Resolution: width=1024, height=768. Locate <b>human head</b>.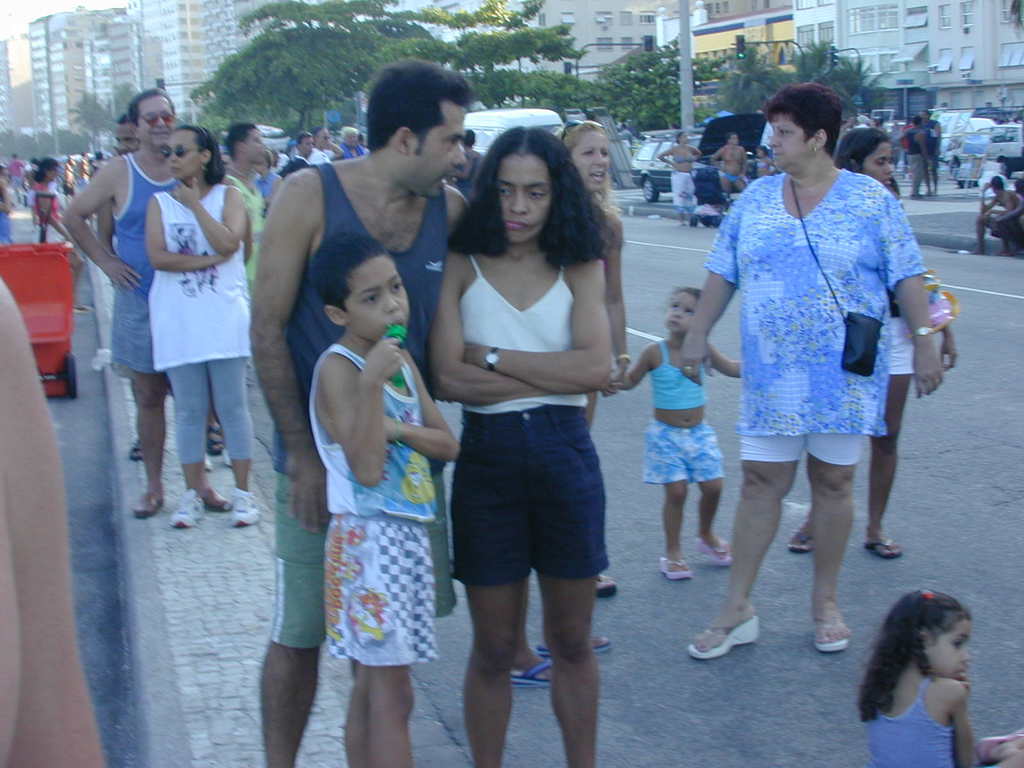
BBox(367, 59, 465, 199).
